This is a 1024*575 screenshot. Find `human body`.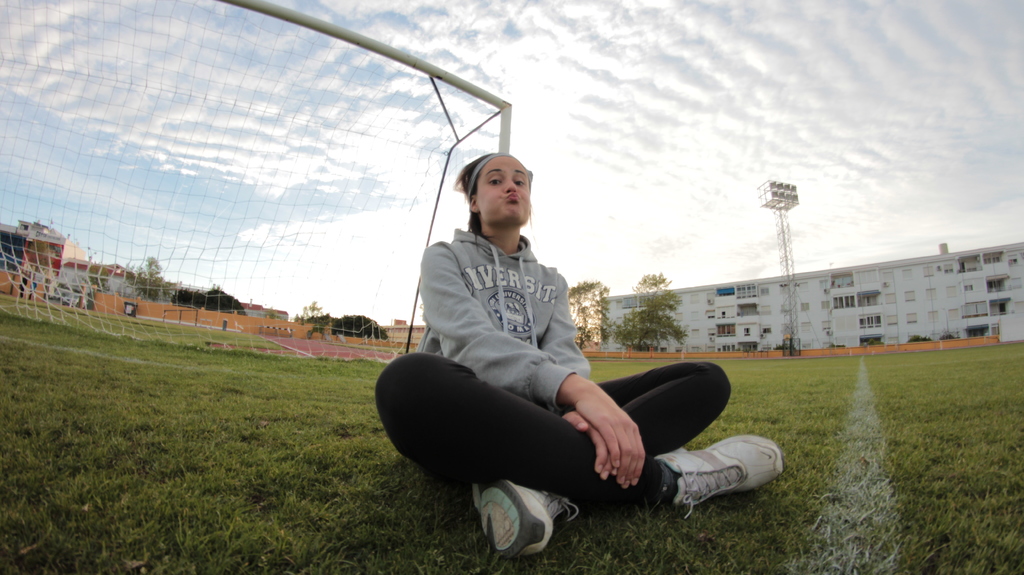
Bounding box: [215,317,225,330].
